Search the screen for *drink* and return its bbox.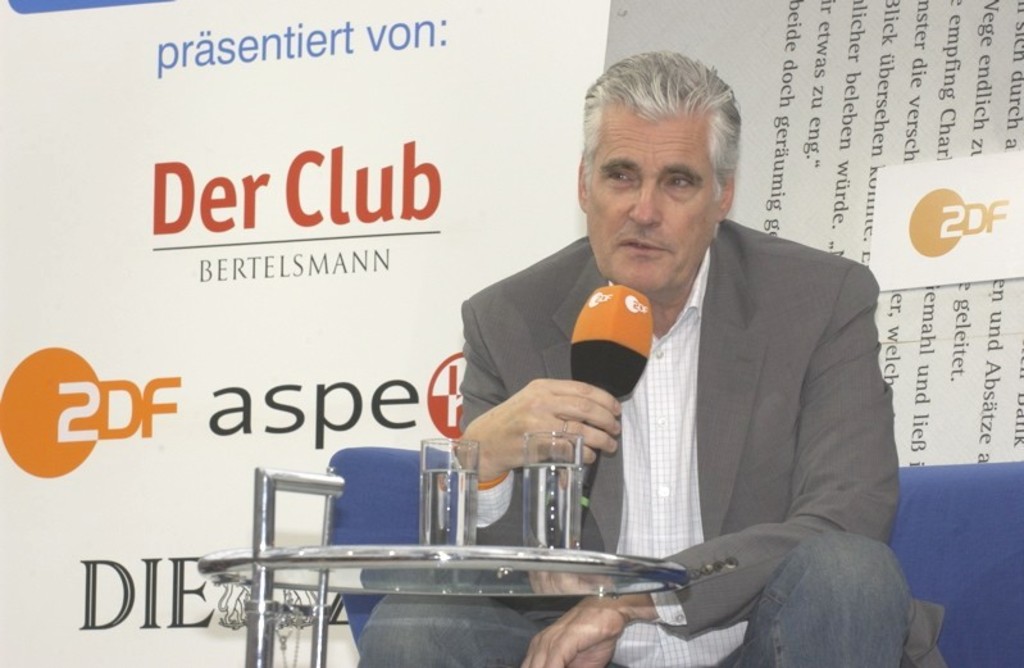
Found: x1=522 y1=462 x2=587 y2=551.
